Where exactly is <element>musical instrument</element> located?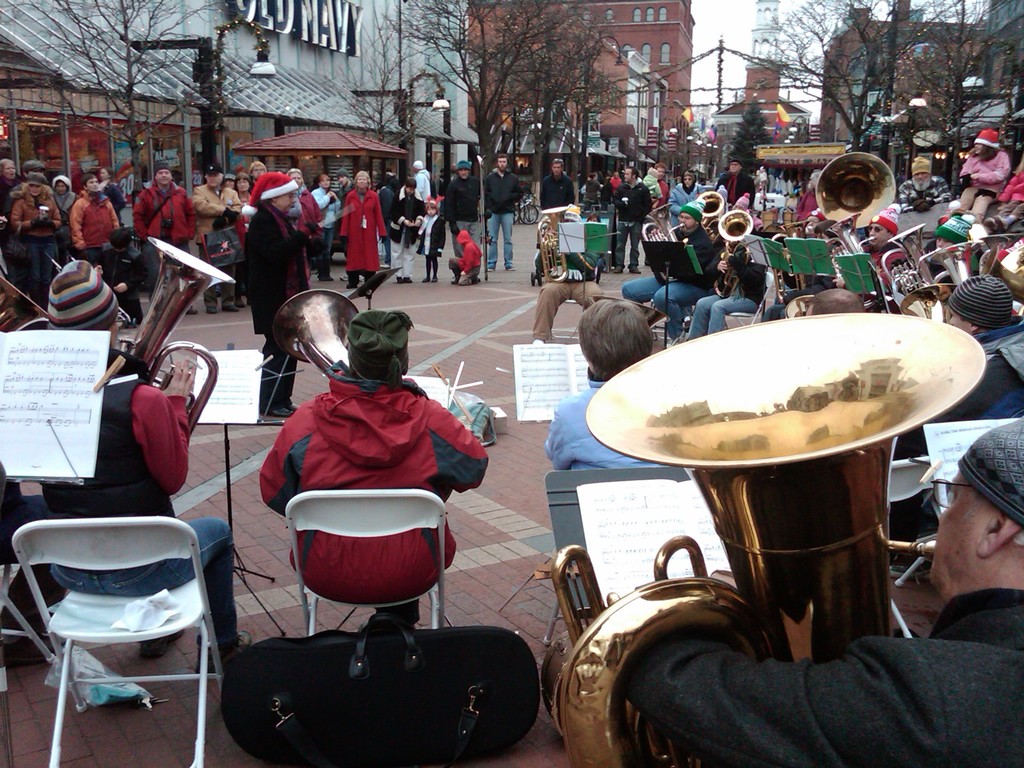
Its bounding box is [636,196,684,287].
